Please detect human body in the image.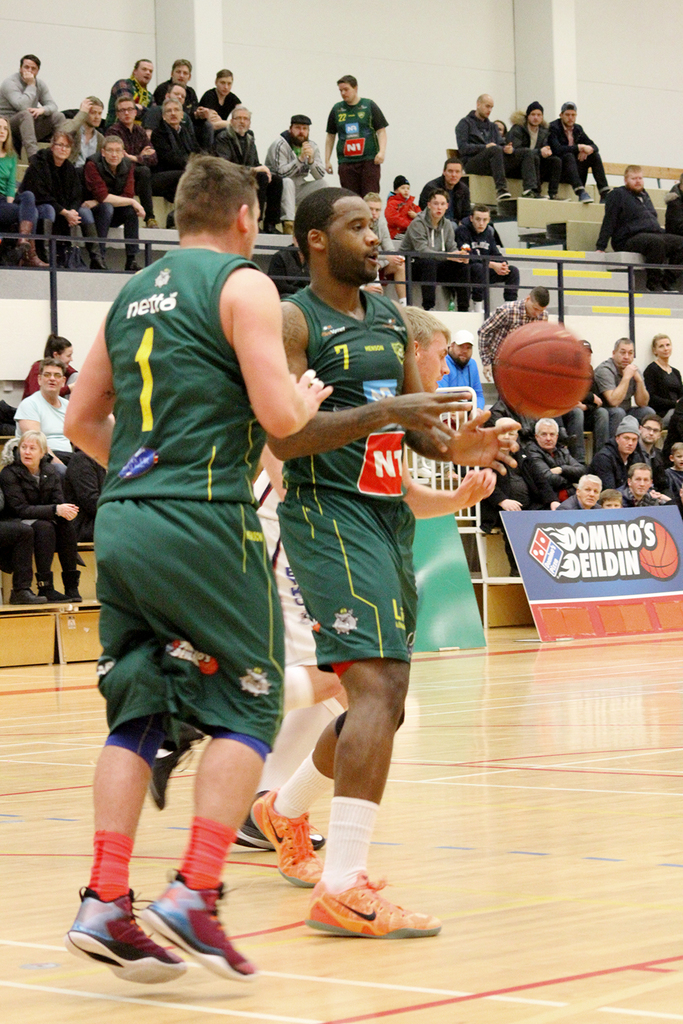
546,119,613,203.
